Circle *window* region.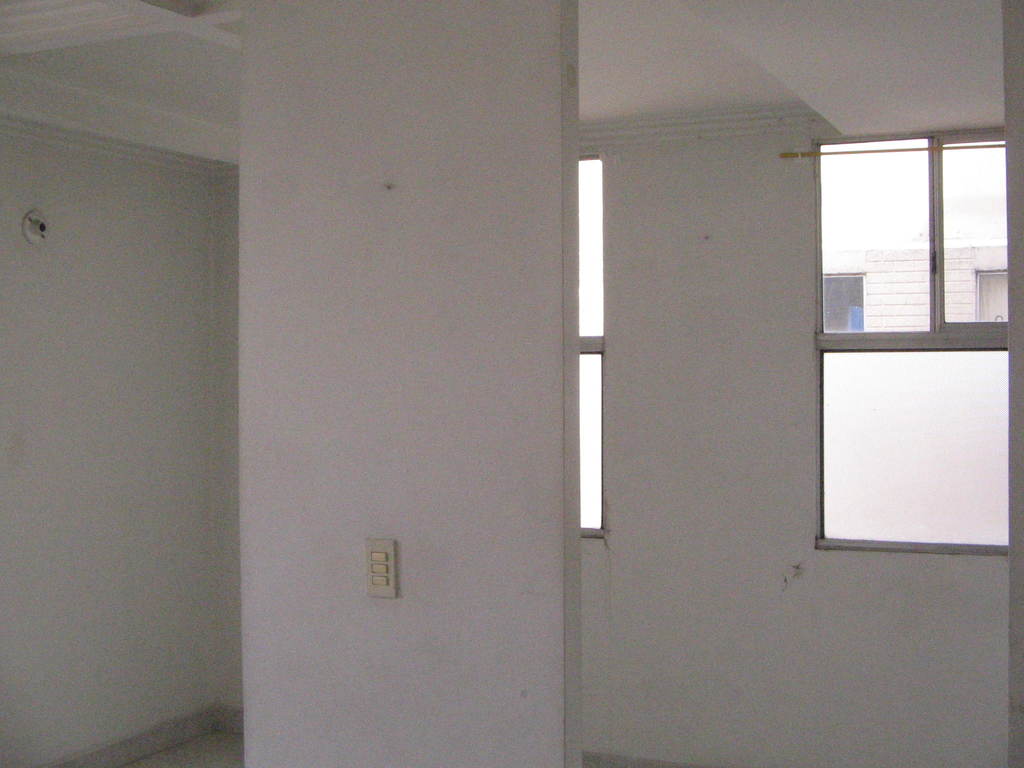
Region: box(573, 147, 607, 545).
